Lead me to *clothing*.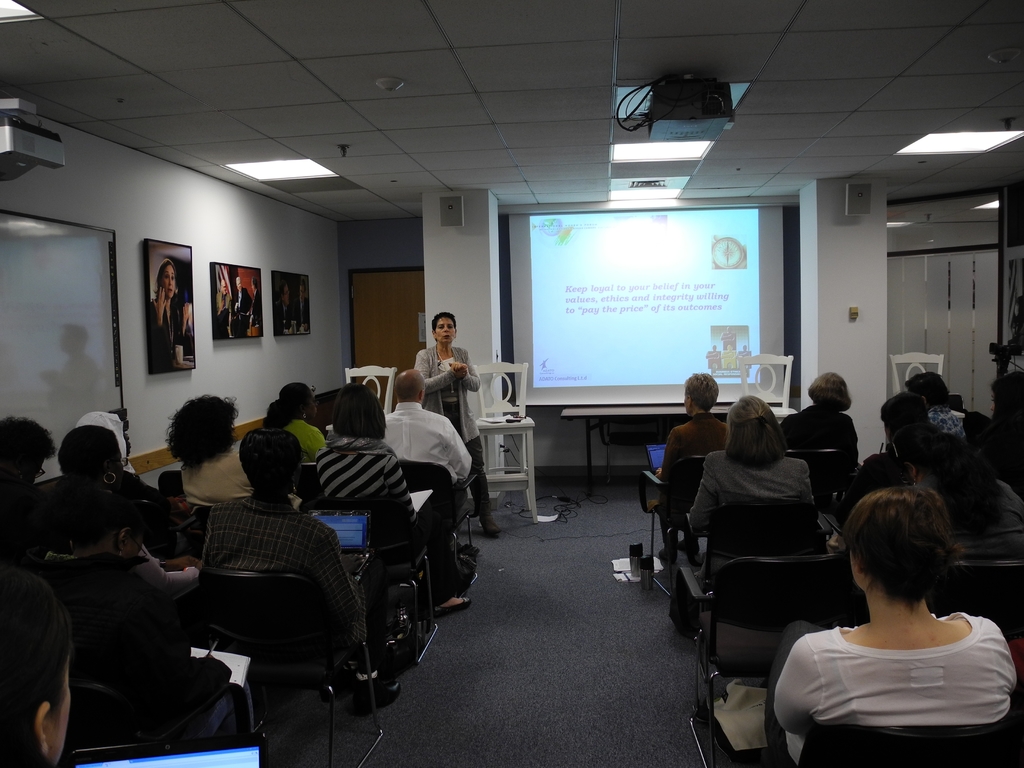
Lead to [left=671, top=450, right=837, bottom=569].
